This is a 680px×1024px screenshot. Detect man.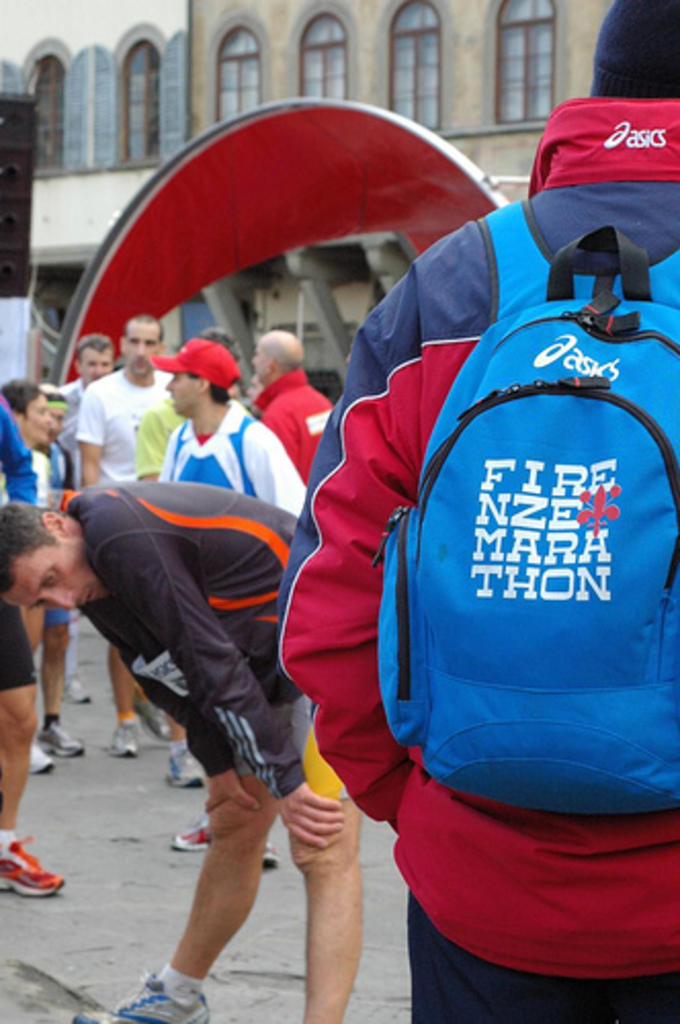
pyautogui.locateOnScreen(59, 336, 119, 401).
